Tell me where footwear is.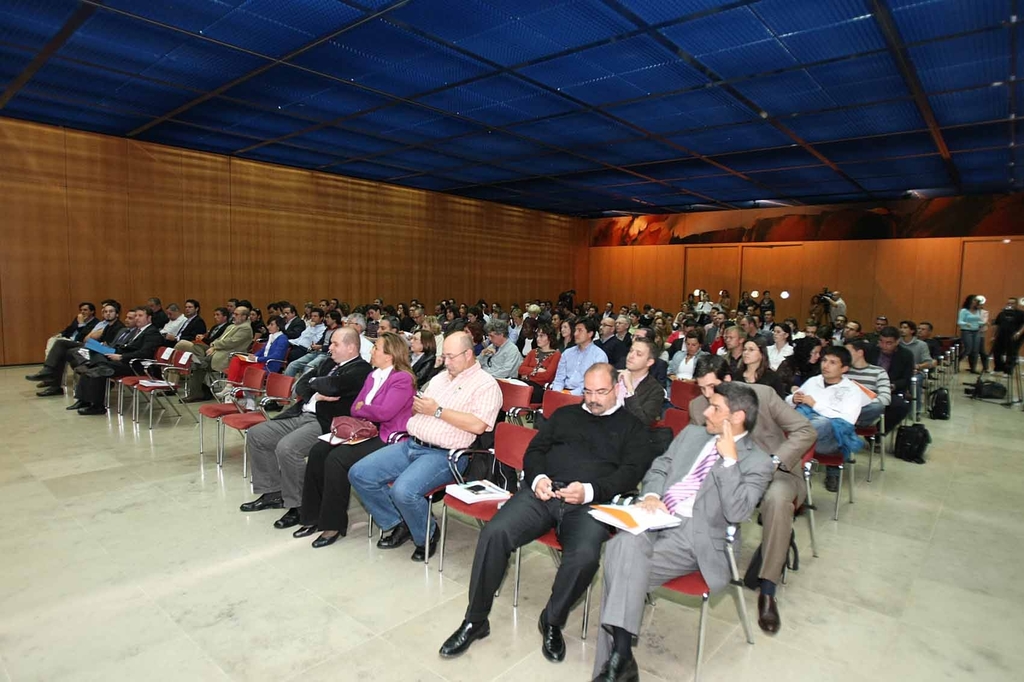
footwear is at 36,385,63,399.
